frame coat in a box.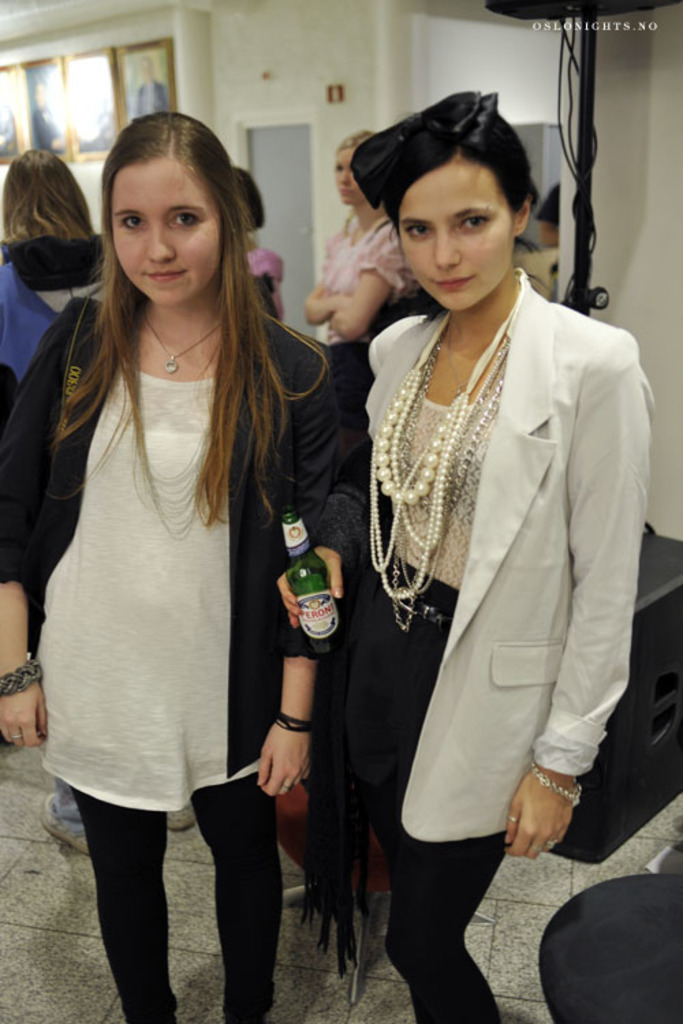
l=355, t=253, r=642, b=847.
